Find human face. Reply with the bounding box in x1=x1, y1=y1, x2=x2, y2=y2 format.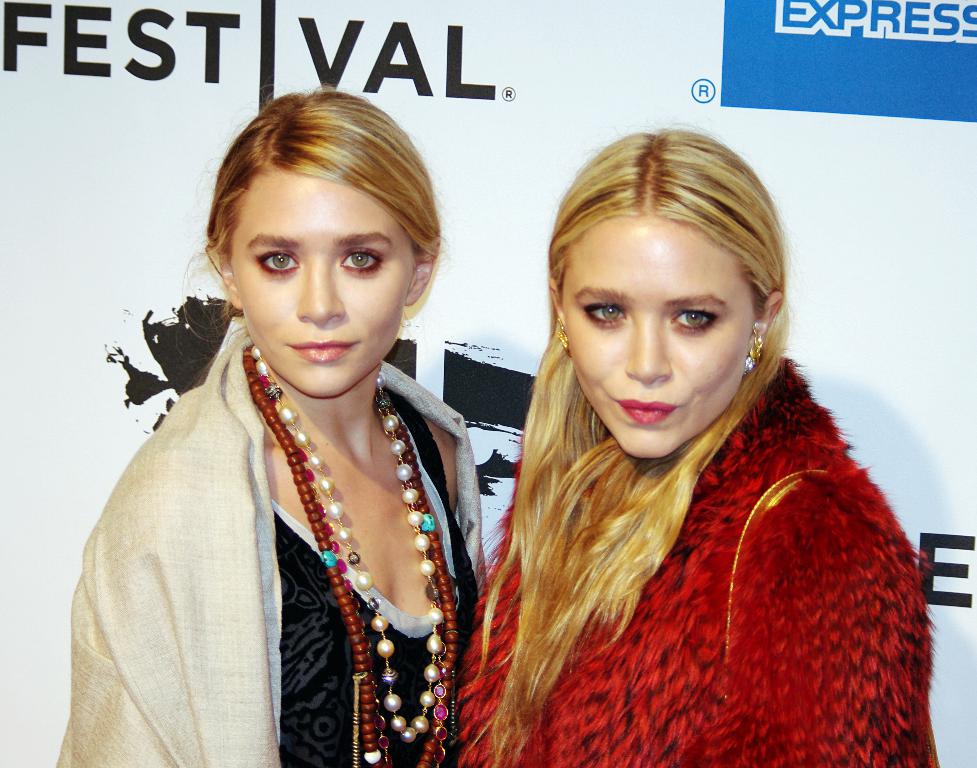
x1=562, y1=217, x2=756, y2=463.
